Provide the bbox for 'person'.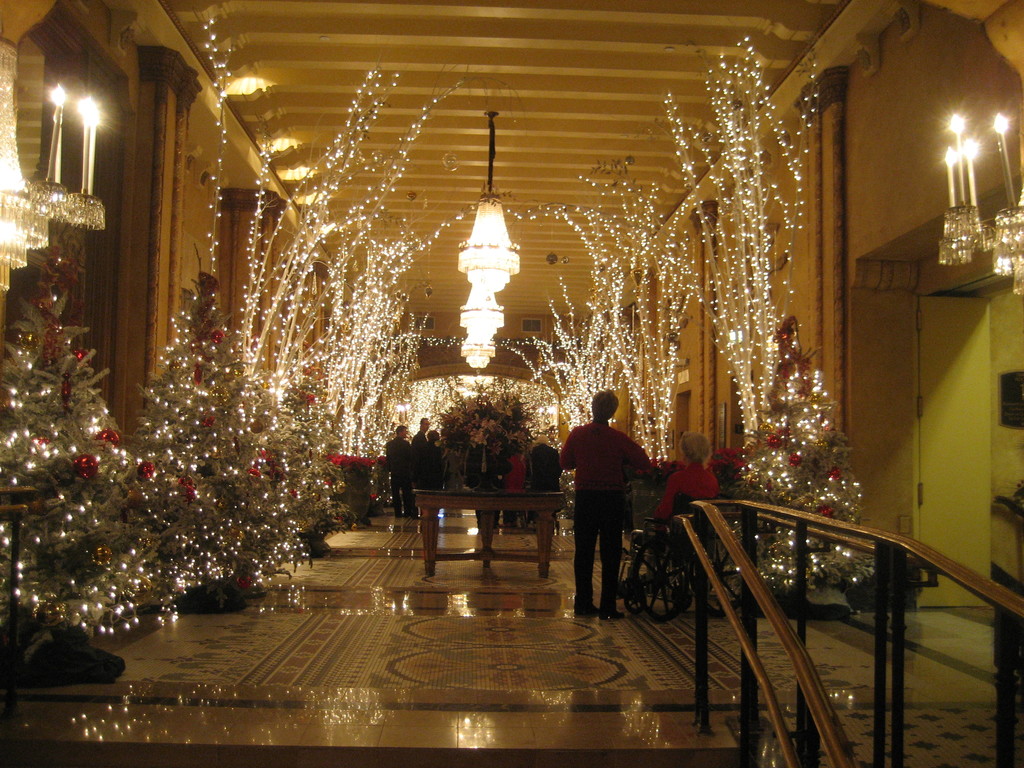
x1=660 y1=435 x2=715 y2=528.
